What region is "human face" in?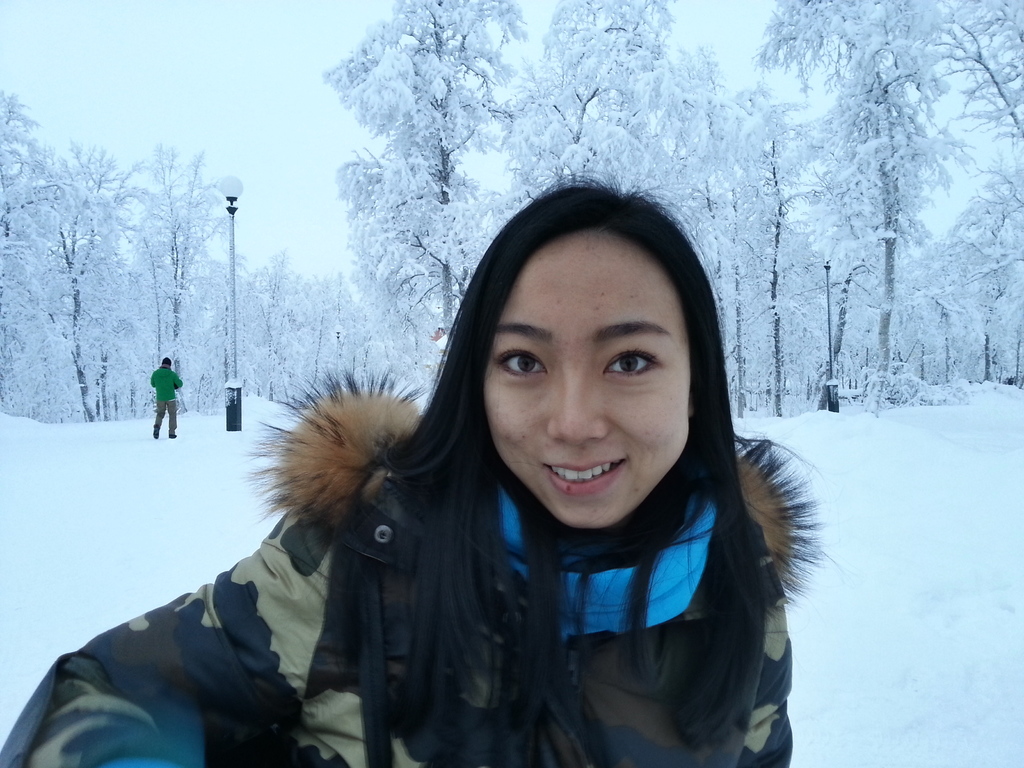
{"x1": 479, "y1": 225, "x2": 690, "y2": 528}.
